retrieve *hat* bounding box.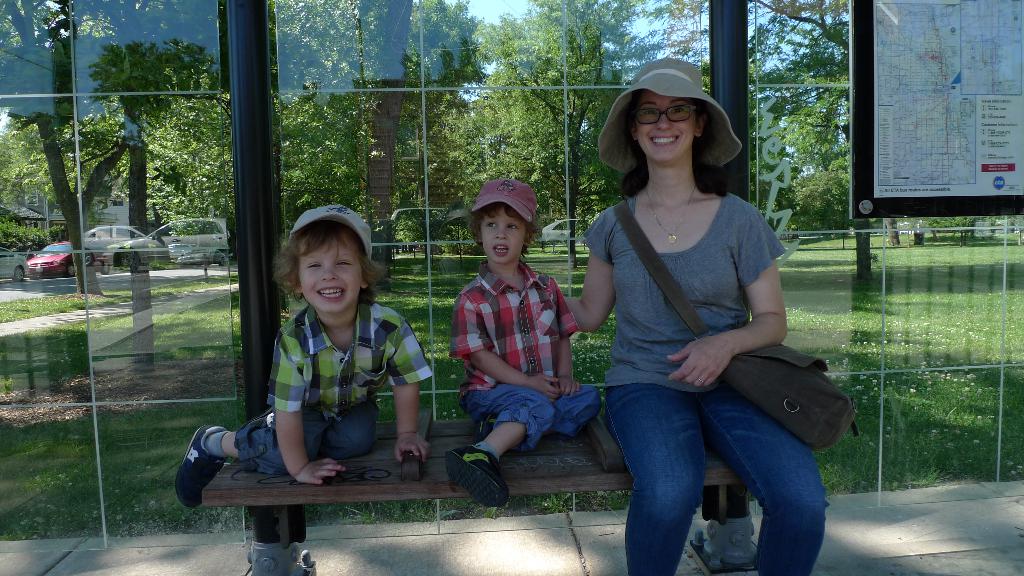
Bounding box: bbox=[593, 56, 742, 168].
